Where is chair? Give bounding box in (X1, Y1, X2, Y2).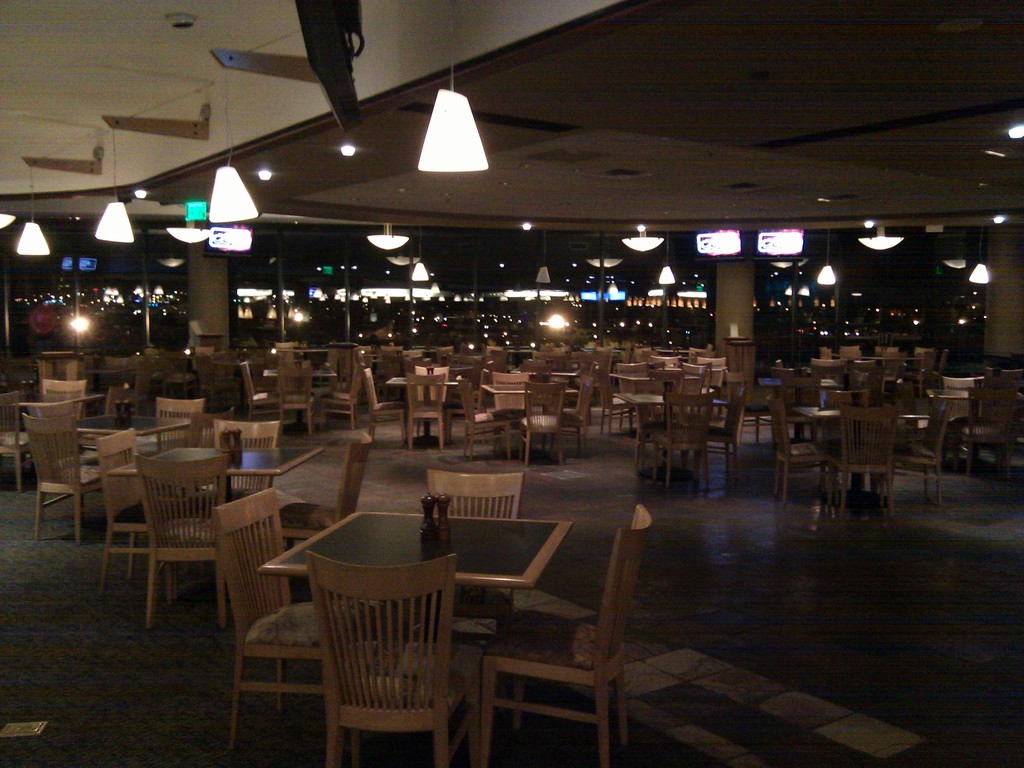
(454, 378, 514, 462).
